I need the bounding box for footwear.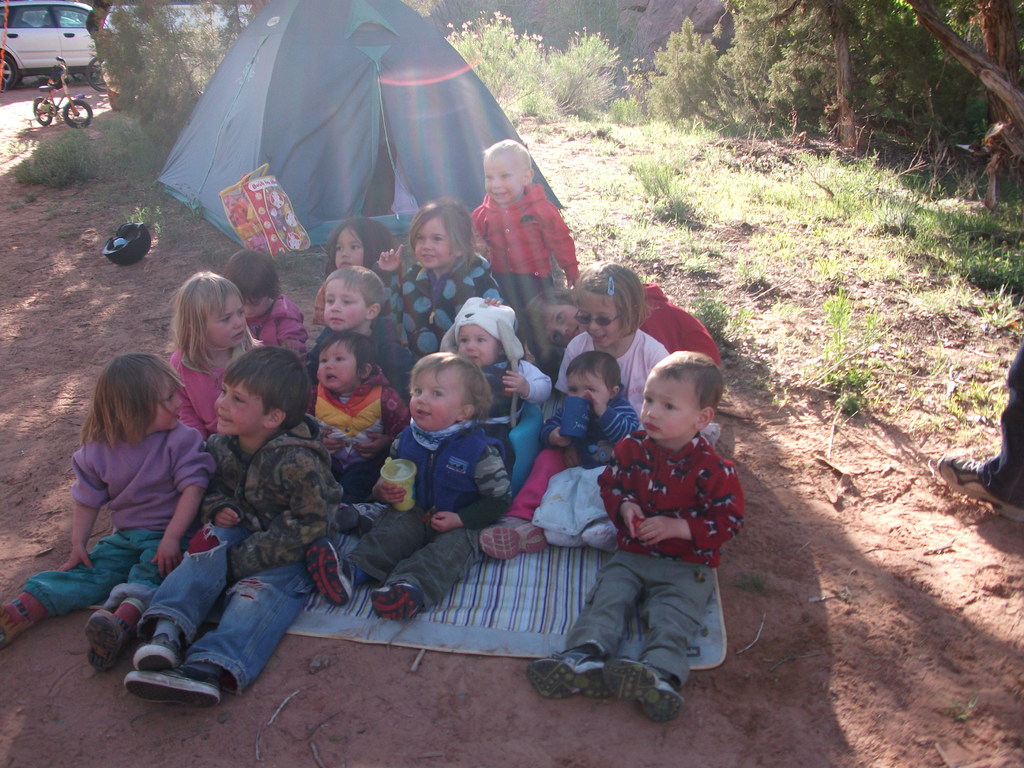
Here it is: 122 656 220 710.
